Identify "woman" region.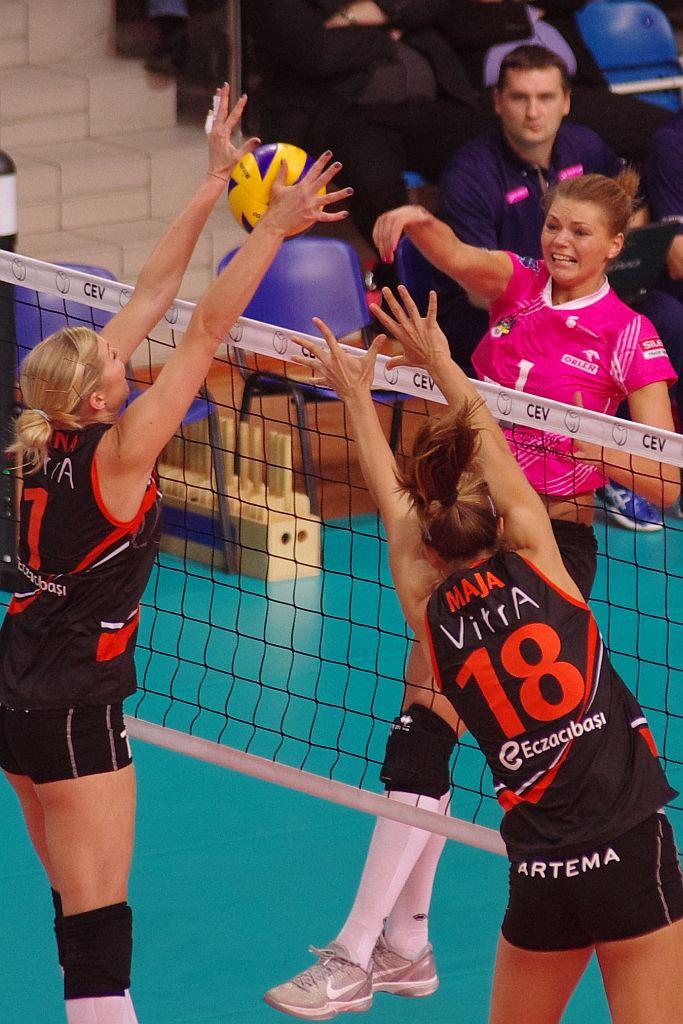
Region: locate(40, 109, 362, 1009).
